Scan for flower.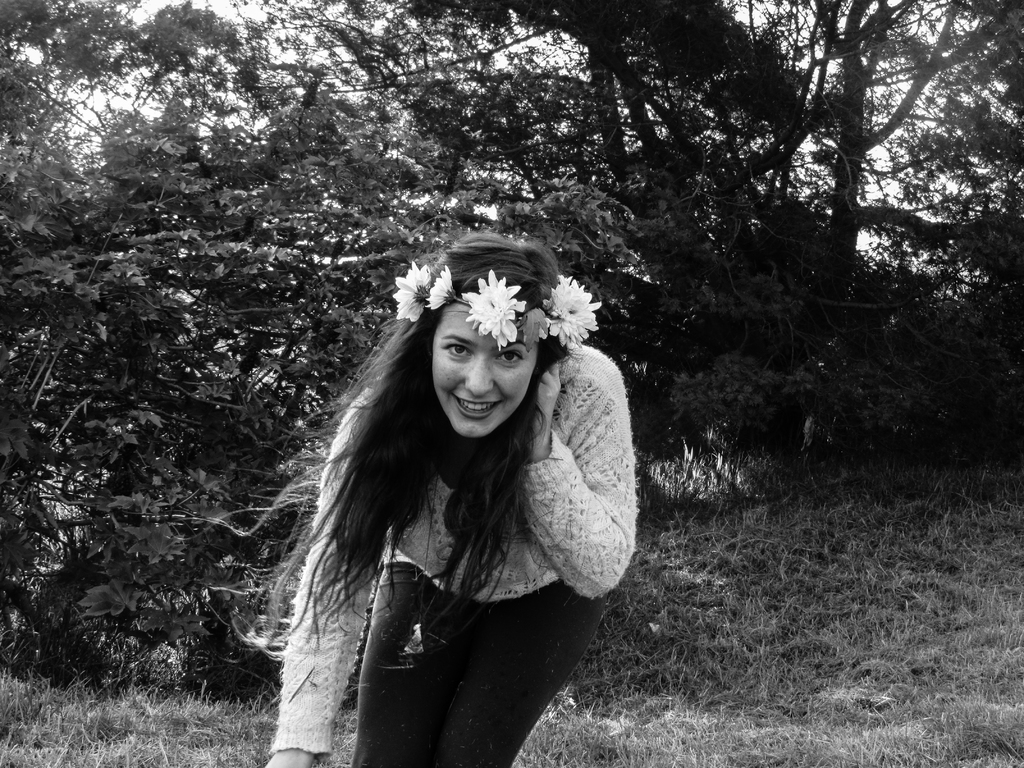
Scan result: <region>538, 270, 609, 348</region>.
